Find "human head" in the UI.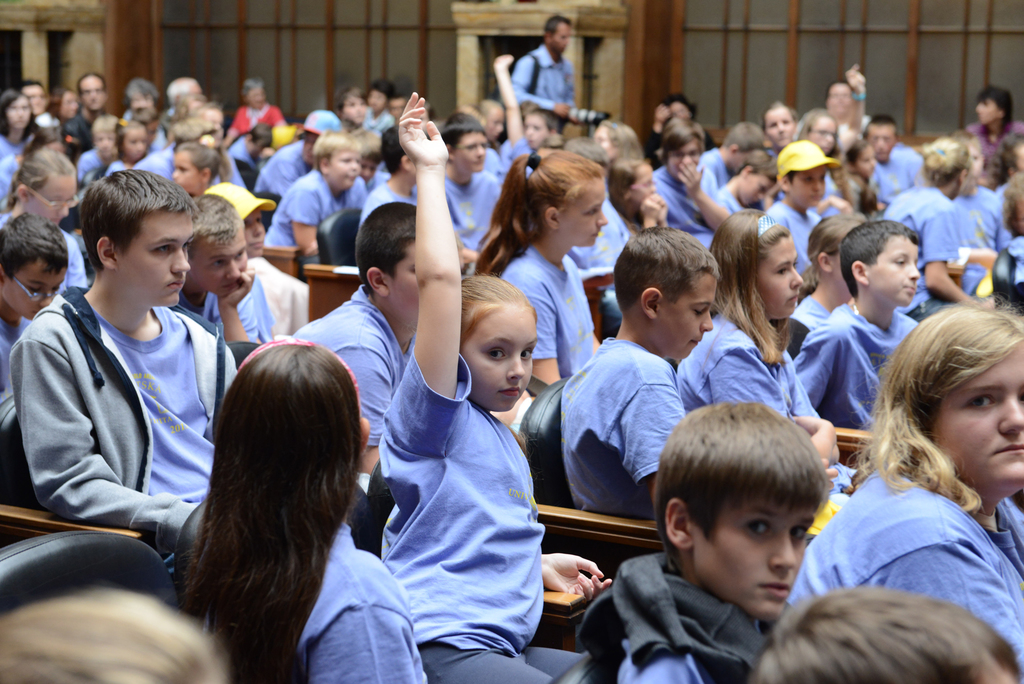
UI element at 650,397,829,623.
